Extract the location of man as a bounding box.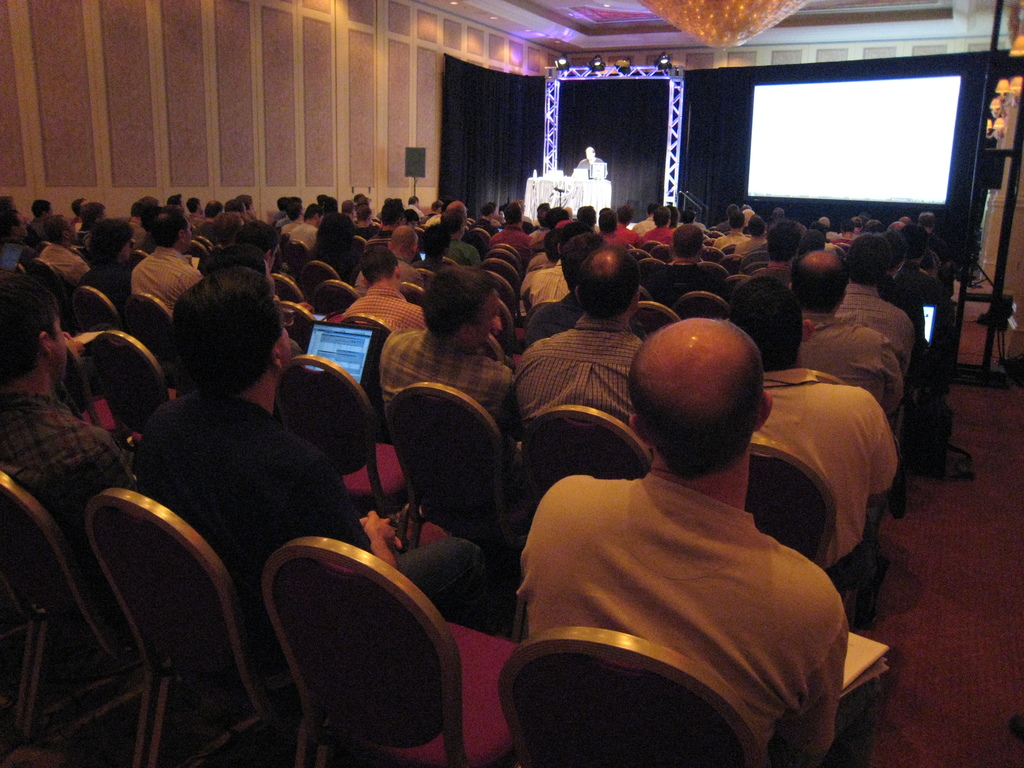
detection(170, 191, 186, 212).
